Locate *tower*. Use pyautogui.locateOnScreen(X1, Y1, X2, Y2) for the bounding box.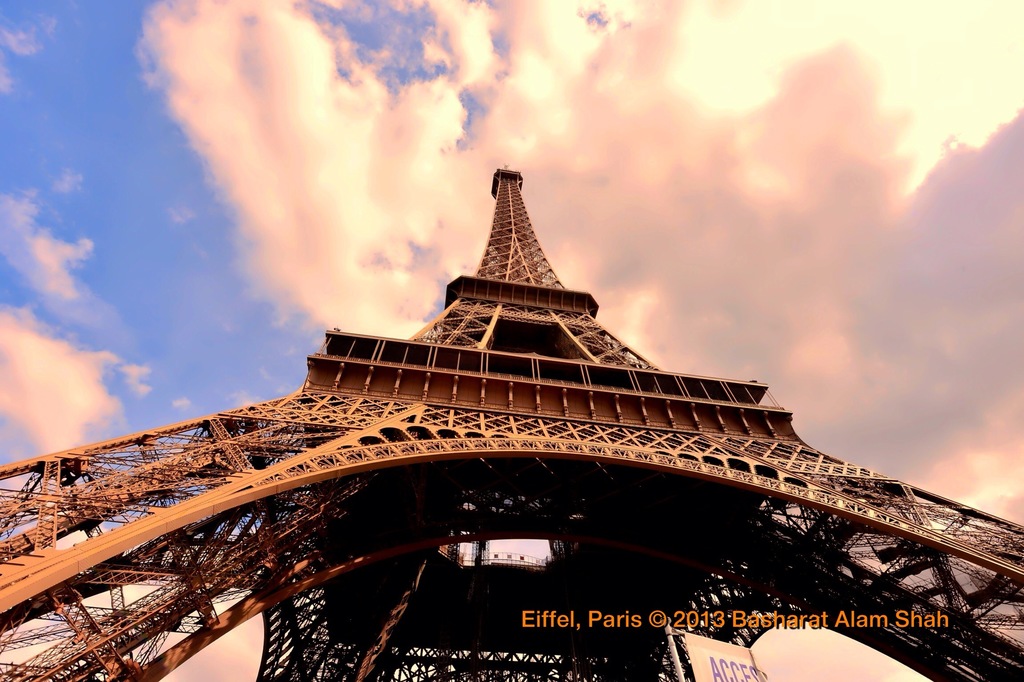
pyautogui.locateOnScreen(0, 166, 1023, 681).
